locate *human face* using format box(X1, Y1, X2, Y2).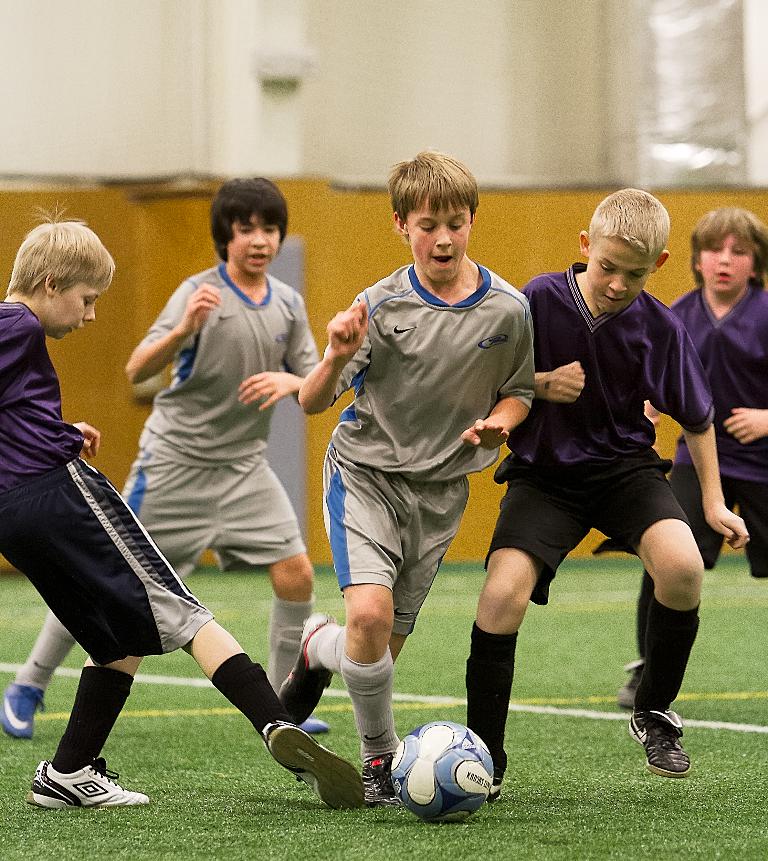
box(57, 286, 98, 338).
